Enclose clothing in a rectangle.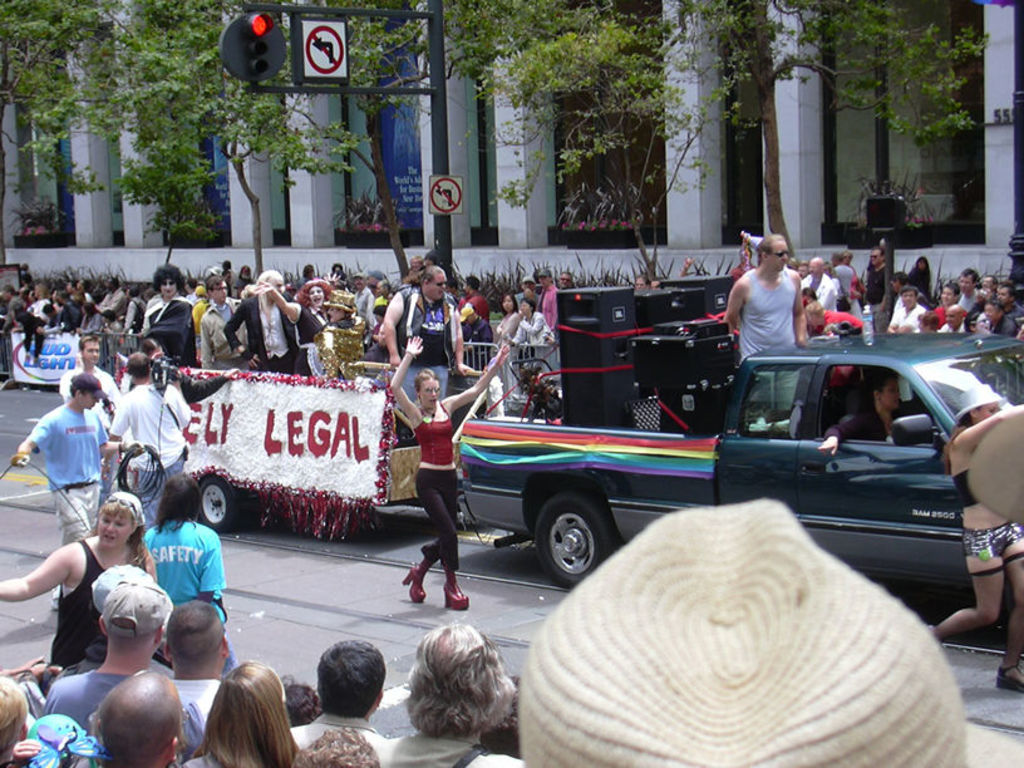
x1=947 y1=471 x2=1023 y2=562.
